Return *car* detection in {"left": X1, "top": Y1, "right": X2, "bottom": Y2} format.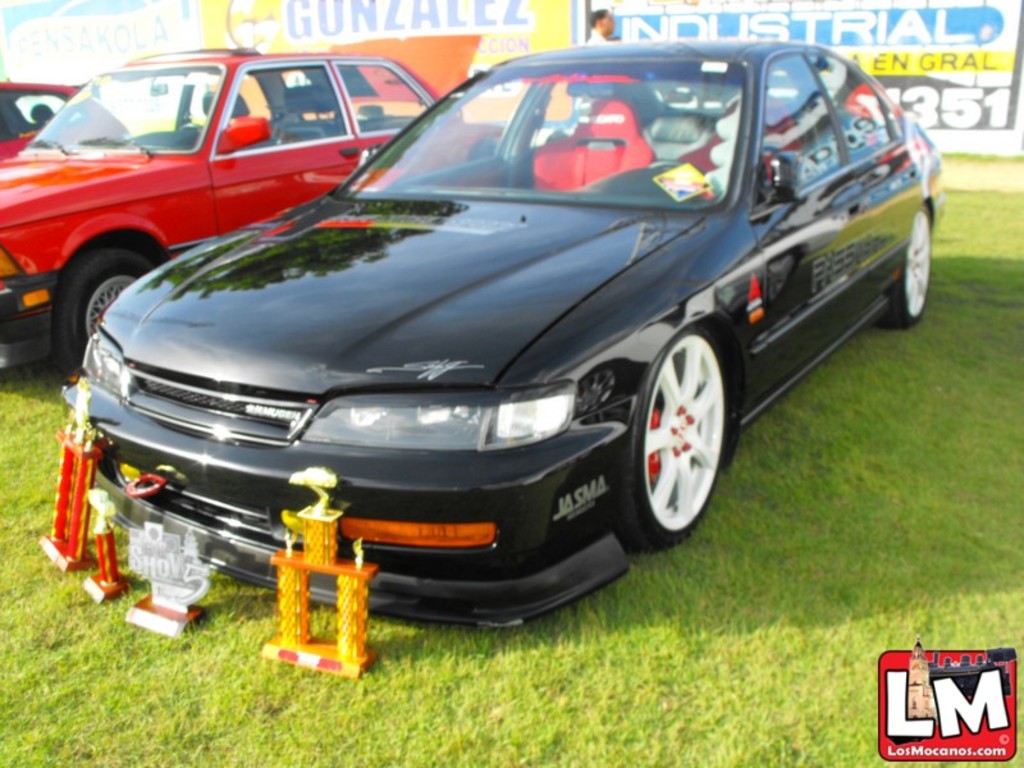
{"left": 0, "top": 79, "right": 133, "bottom": 163}.
